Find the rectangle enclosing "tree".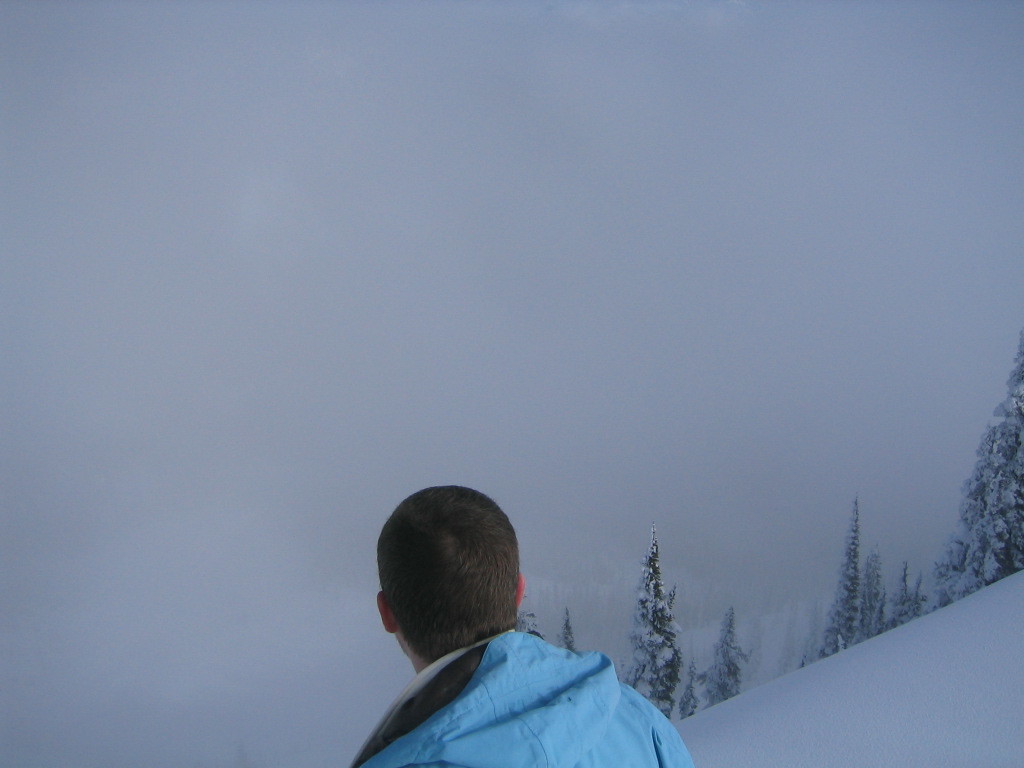
pyautogui.locateOnScreen(558, 609, 582, 653).
